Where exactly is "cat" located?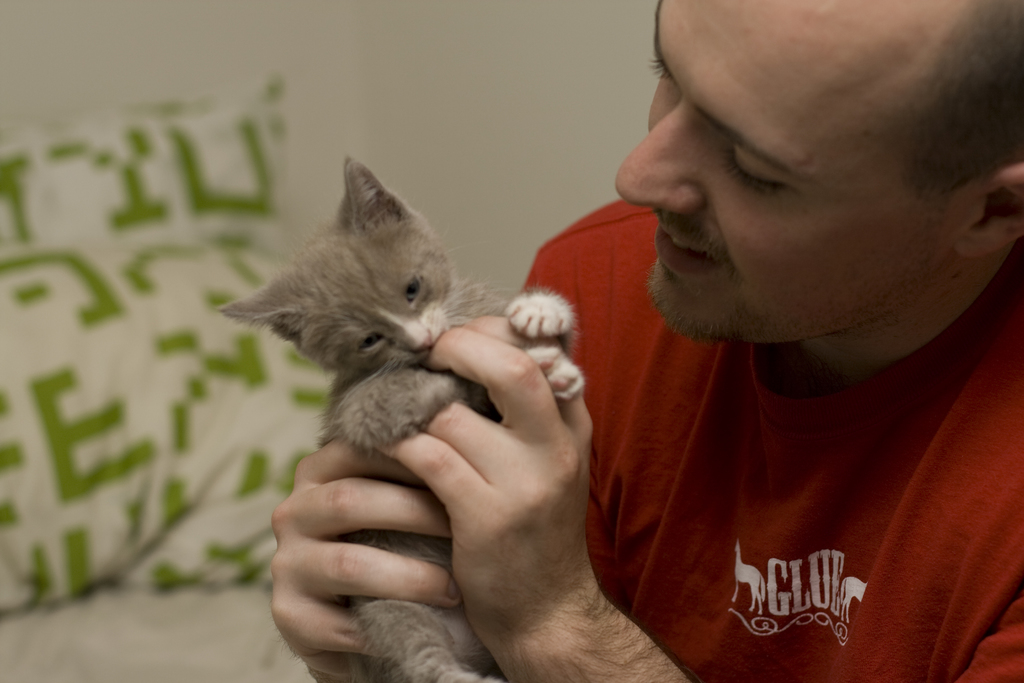
Its bounding box is <region>213, 154, 585, 682</region>.
